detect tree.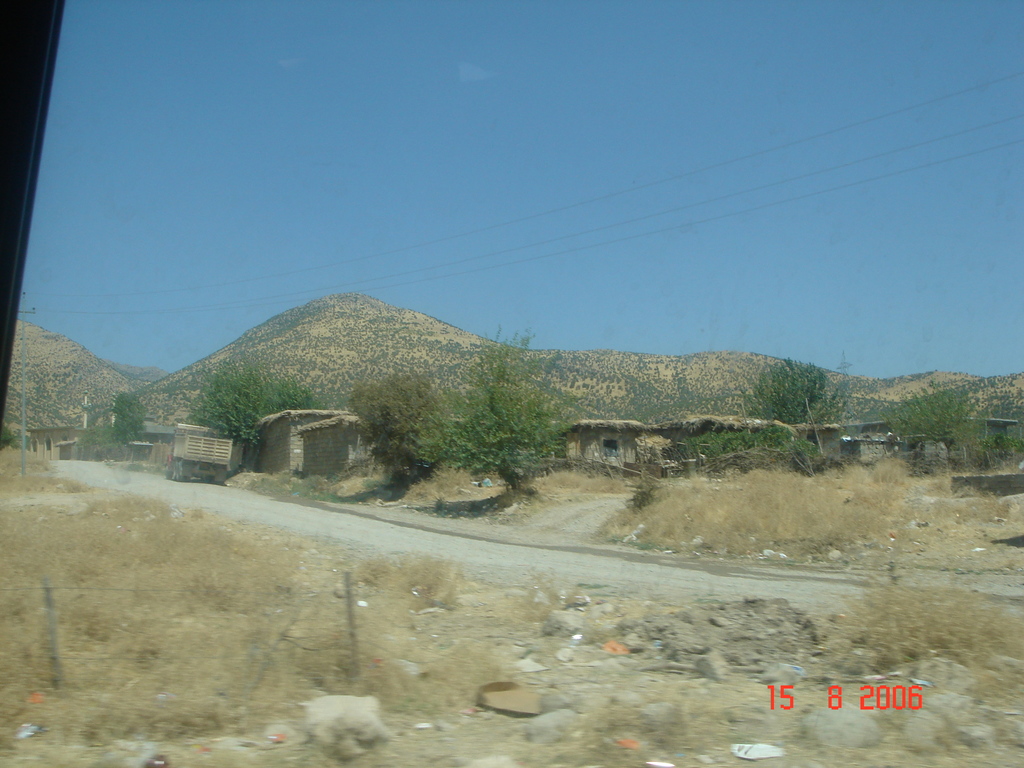
Detected at bbox=[113, 394, 147, 447].
